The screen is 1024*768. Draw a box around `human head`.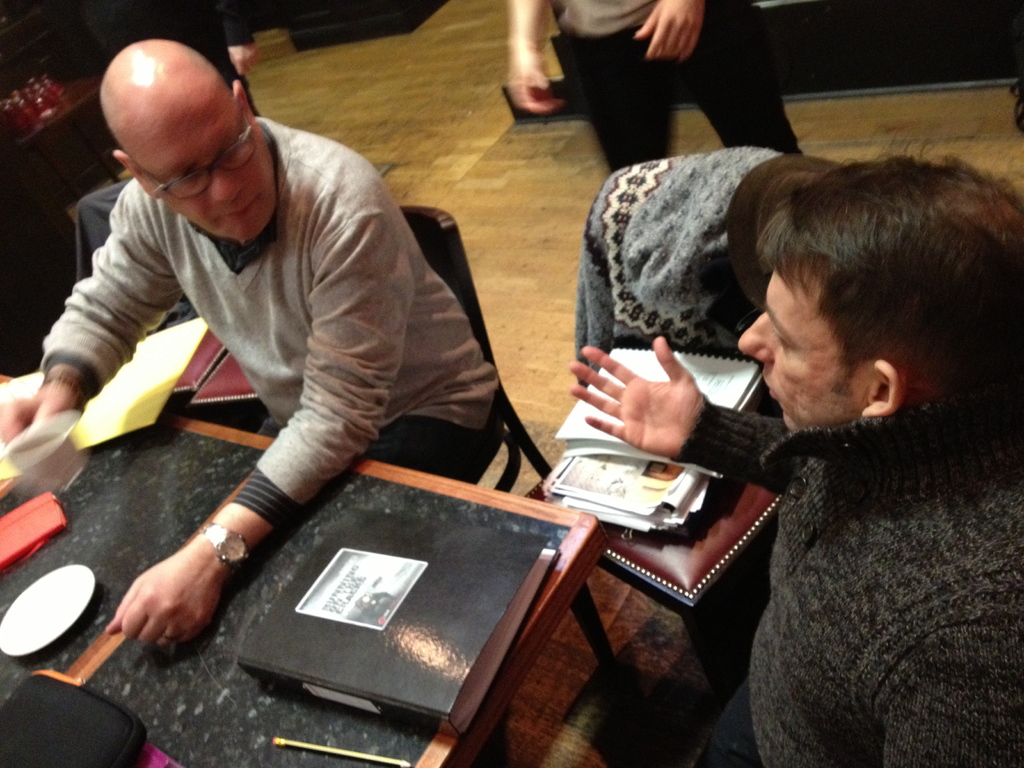
(x1=733, y1=151, x2=1023, y2=435).
